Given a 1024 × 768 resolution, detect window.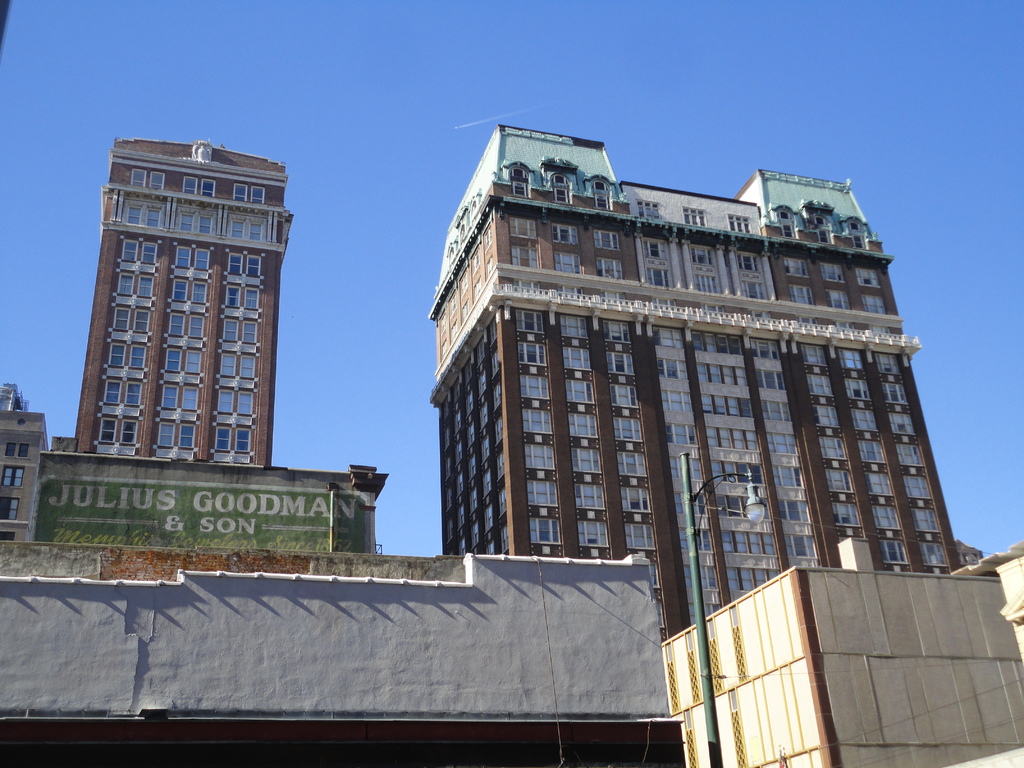
rect(866, 470, 893, 495).
